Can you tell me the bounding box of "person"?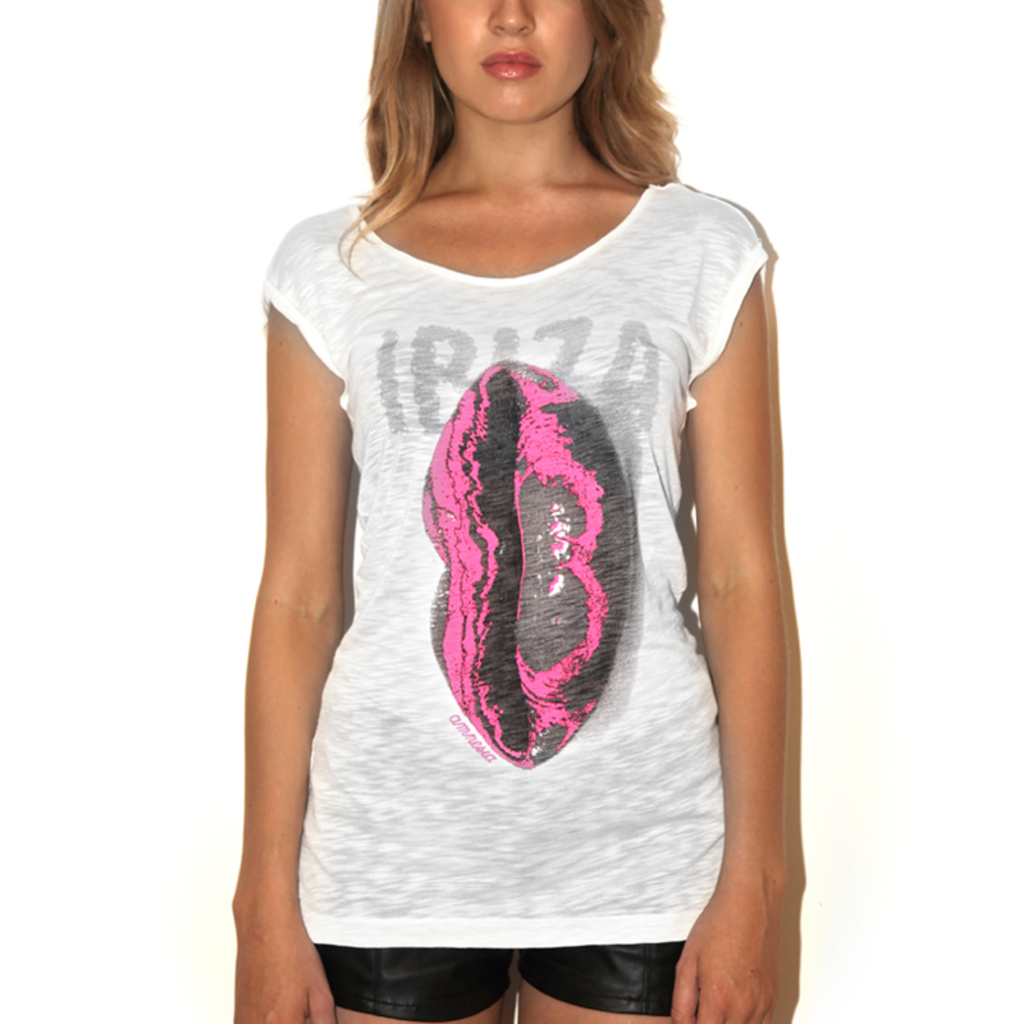
bbox=[230, 0, 791, 1023].
